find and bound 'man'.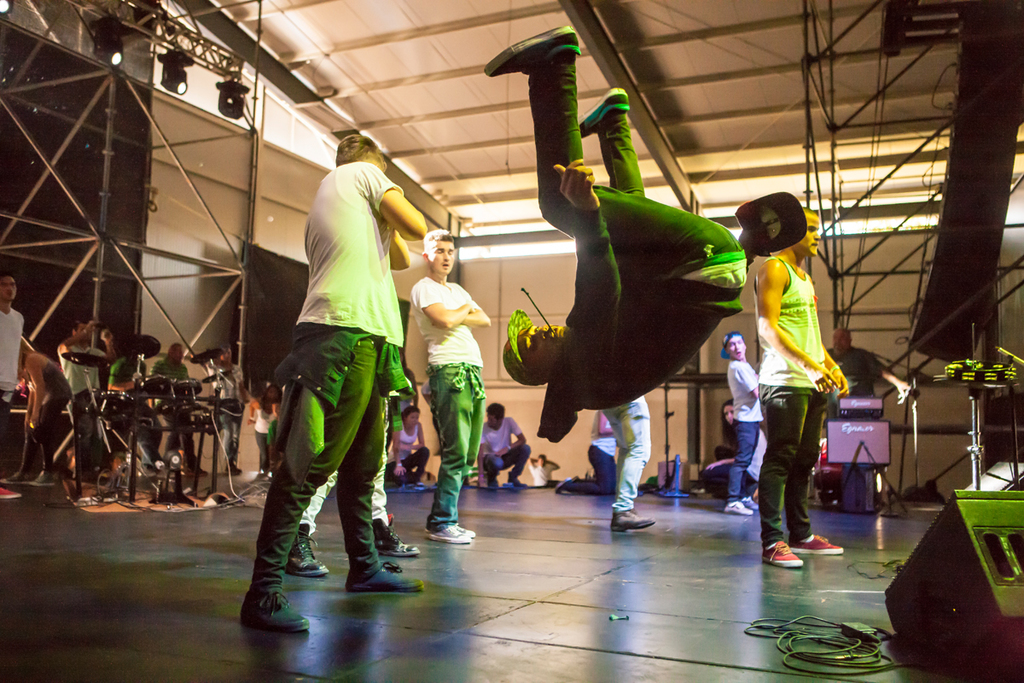
Bound: 405, 227, 493, 546.
